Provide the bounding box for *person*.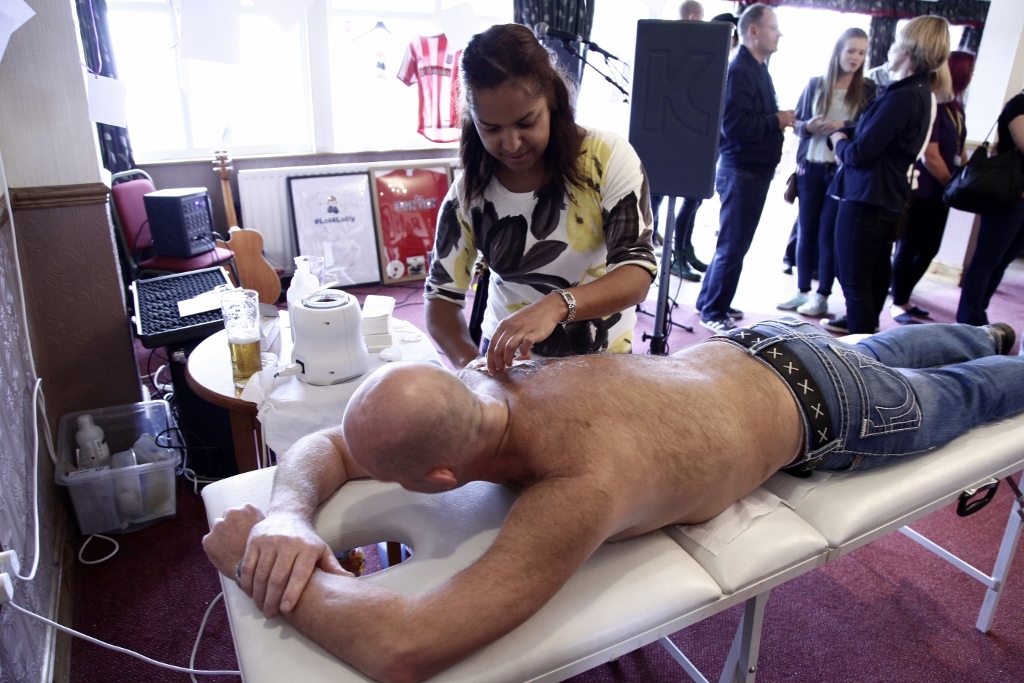
(x1=830, y1=20, x2=948, y2=321).
